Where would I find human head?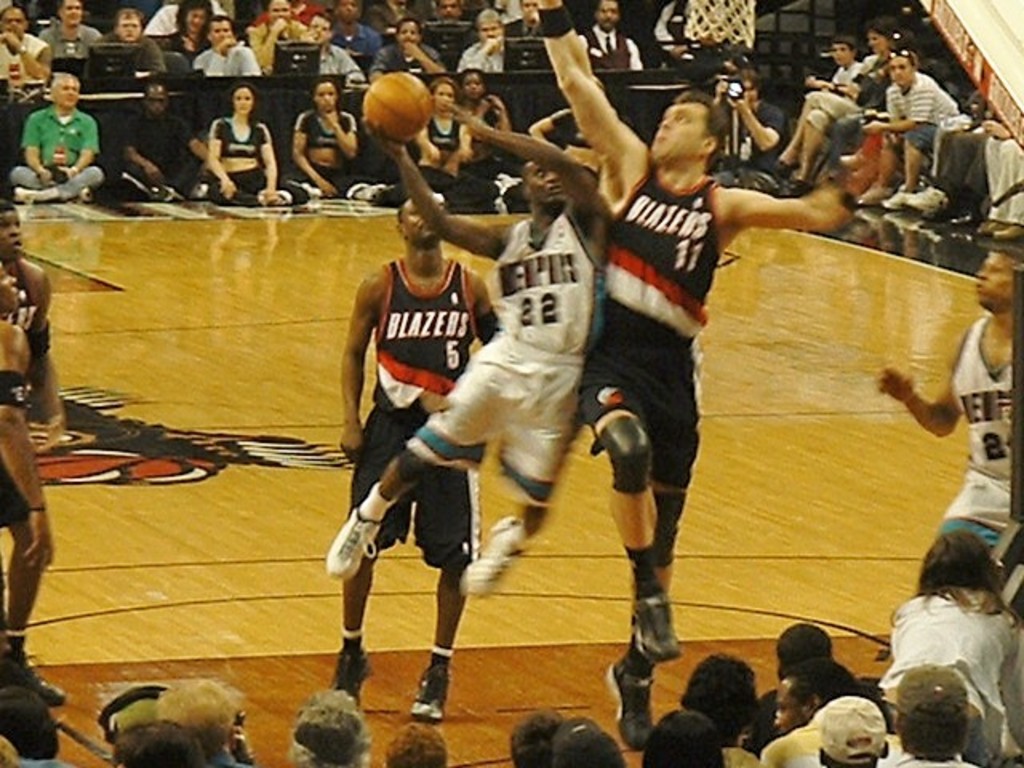
At 482/13/509/43.
